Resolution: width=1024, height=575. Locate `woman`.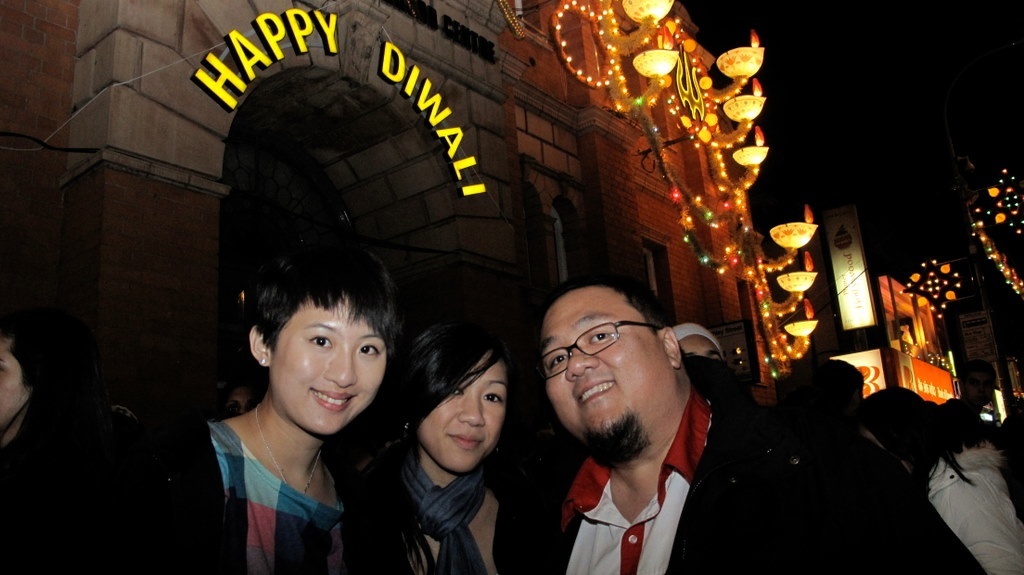
bbox=(335, 315, 517, 574).
